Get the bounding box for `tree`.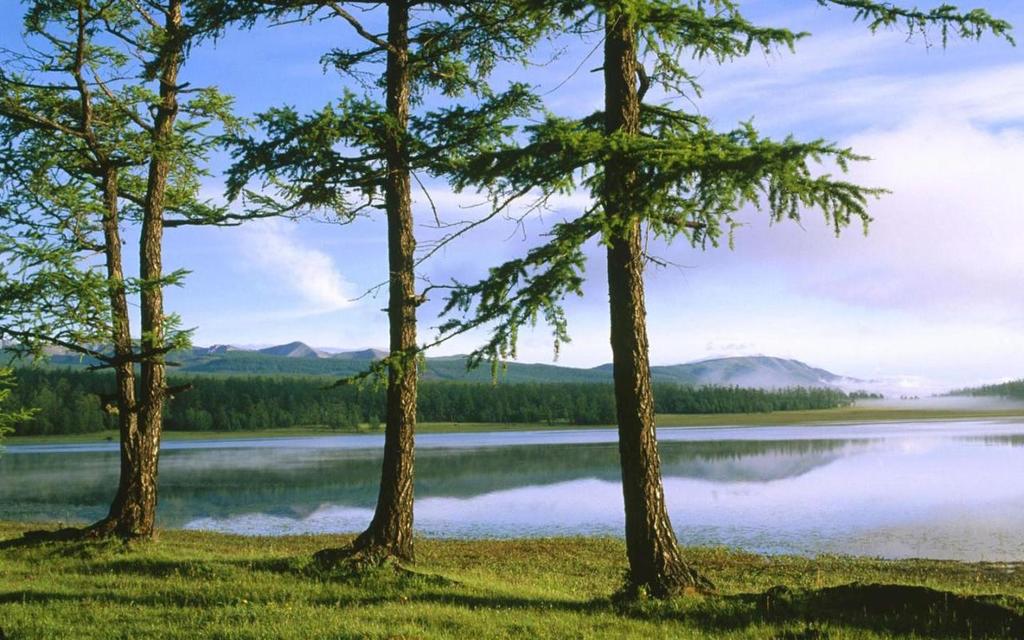
(left=155, top=0, right=613, bottom=582).
